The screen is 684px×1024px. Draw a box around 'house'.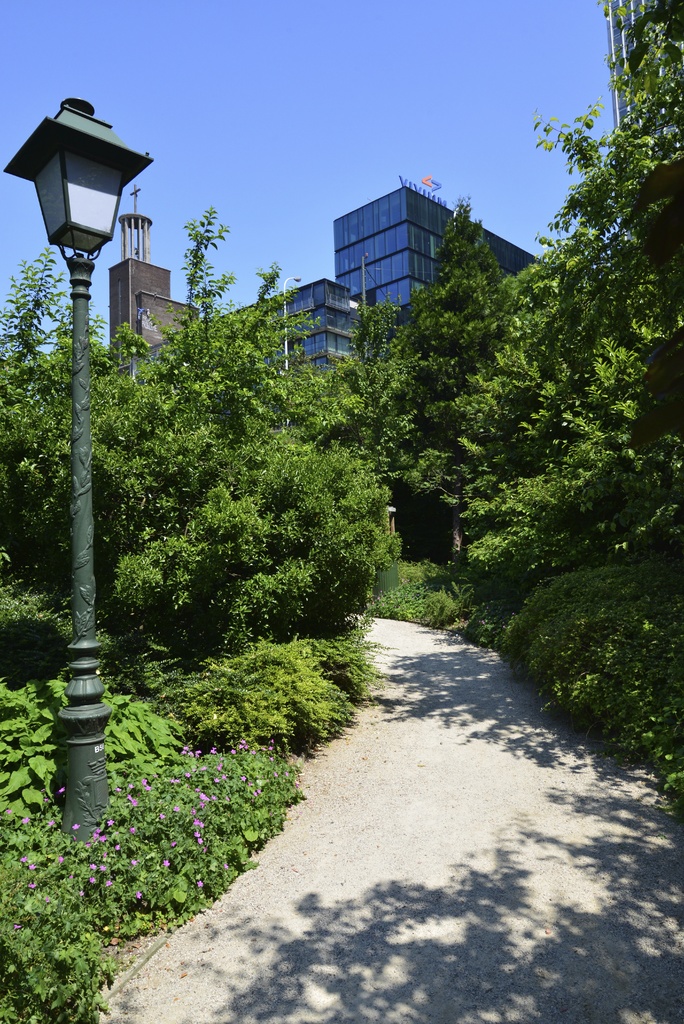
341, 181, 553, 335.
